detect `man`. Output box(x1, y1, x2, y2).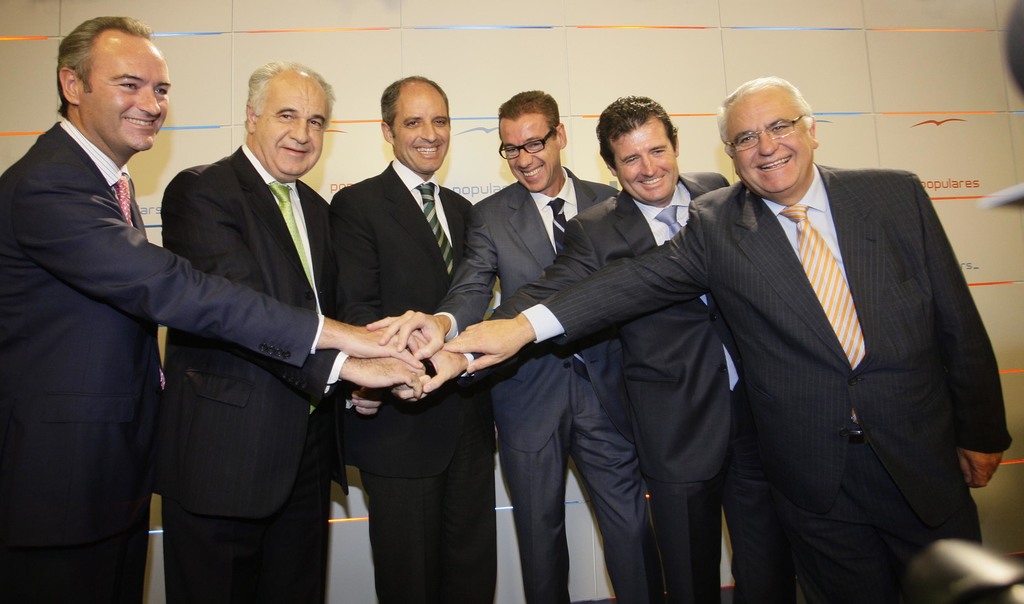
box(390, 94, 803, 603).
